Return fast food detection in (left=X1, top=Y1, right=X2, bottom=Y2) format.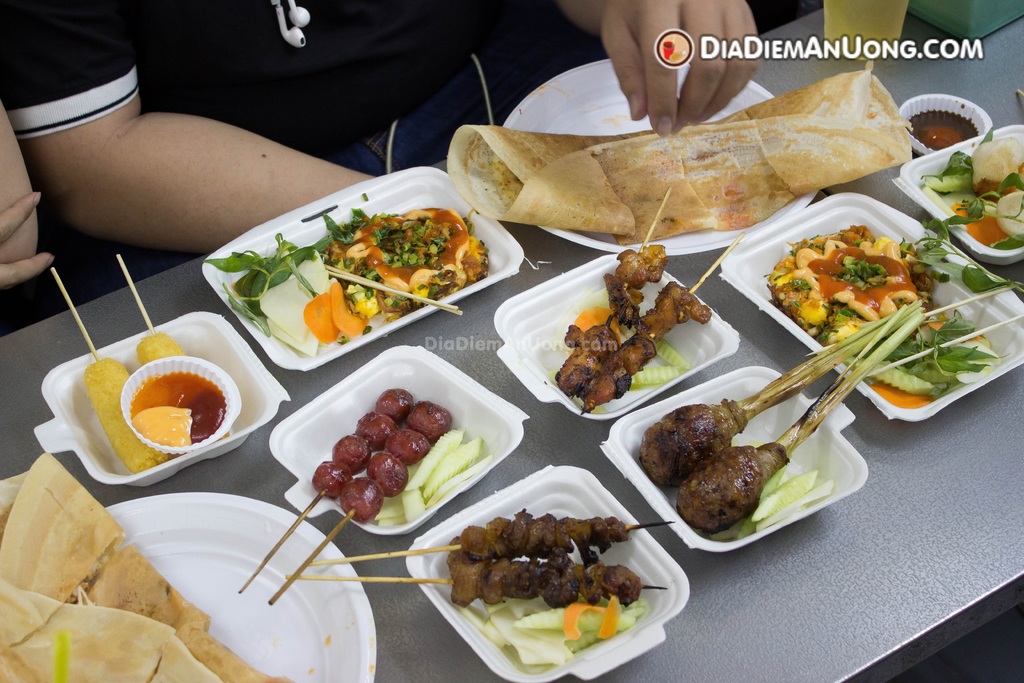
(left=447, top=60, right=915, bottom=244).
